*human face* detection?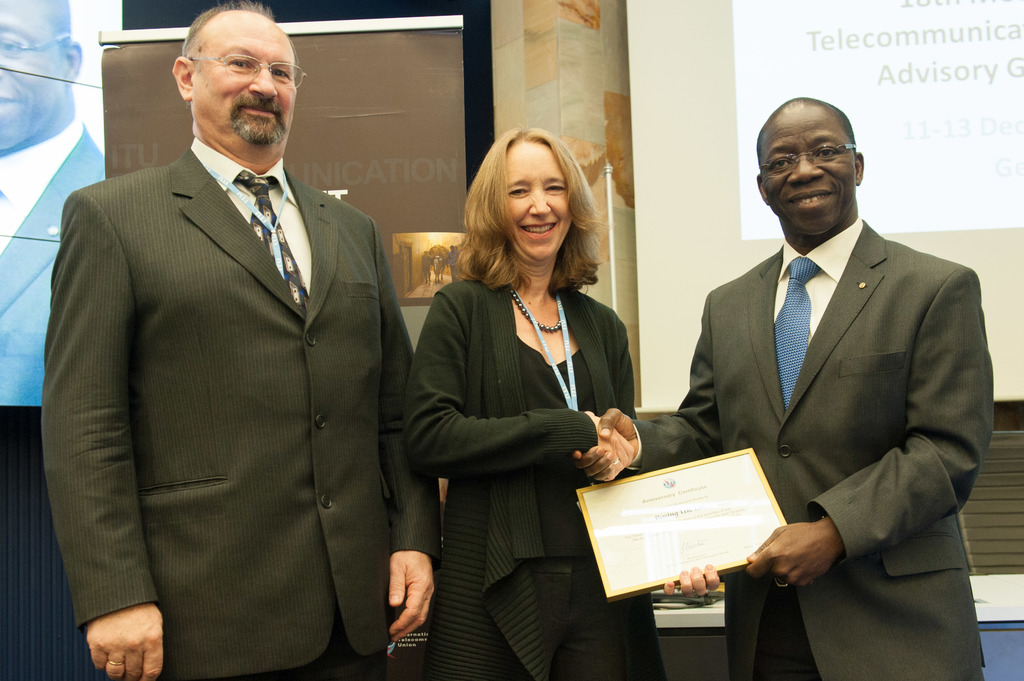
193, 15, 295, 162
